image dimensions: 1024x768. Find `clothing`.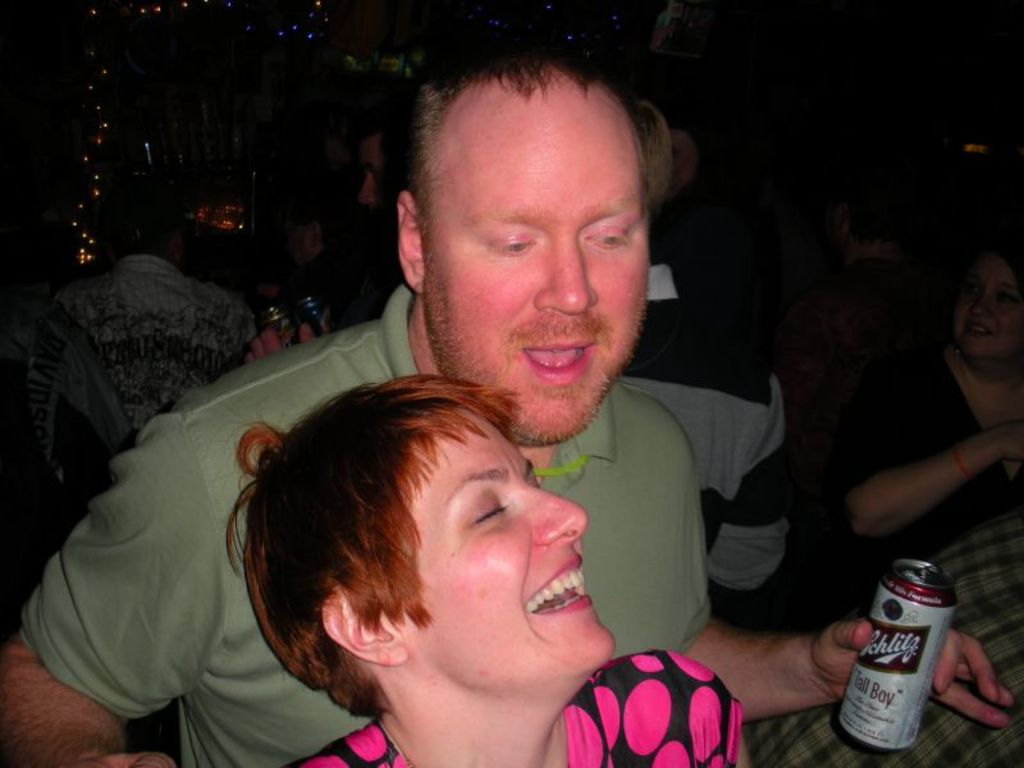
box=[296, 648, 746, 767].
